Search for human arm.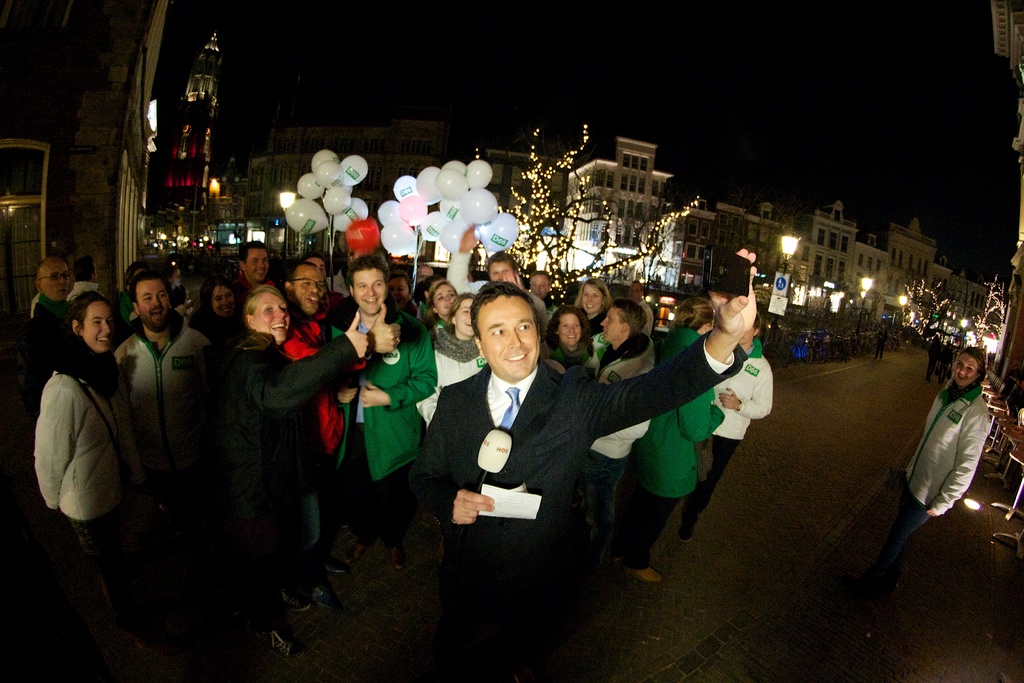
Found at <region>924, 411, 989, 520</region>.
